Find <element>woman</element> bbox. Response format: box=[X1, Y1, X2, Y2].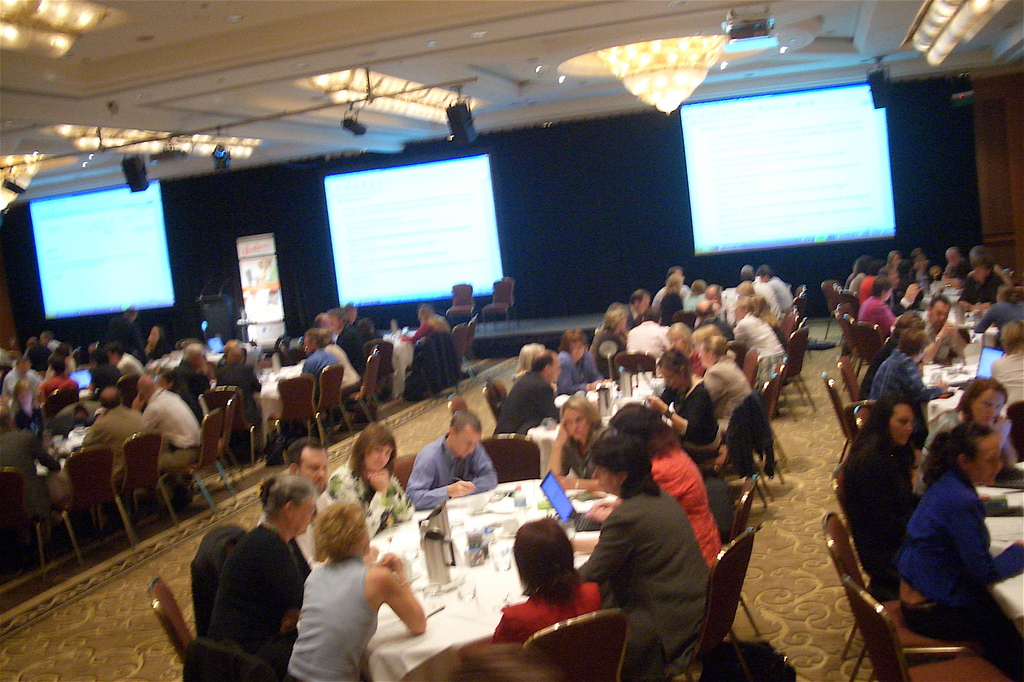
box=[835, 397, 918, 589].
